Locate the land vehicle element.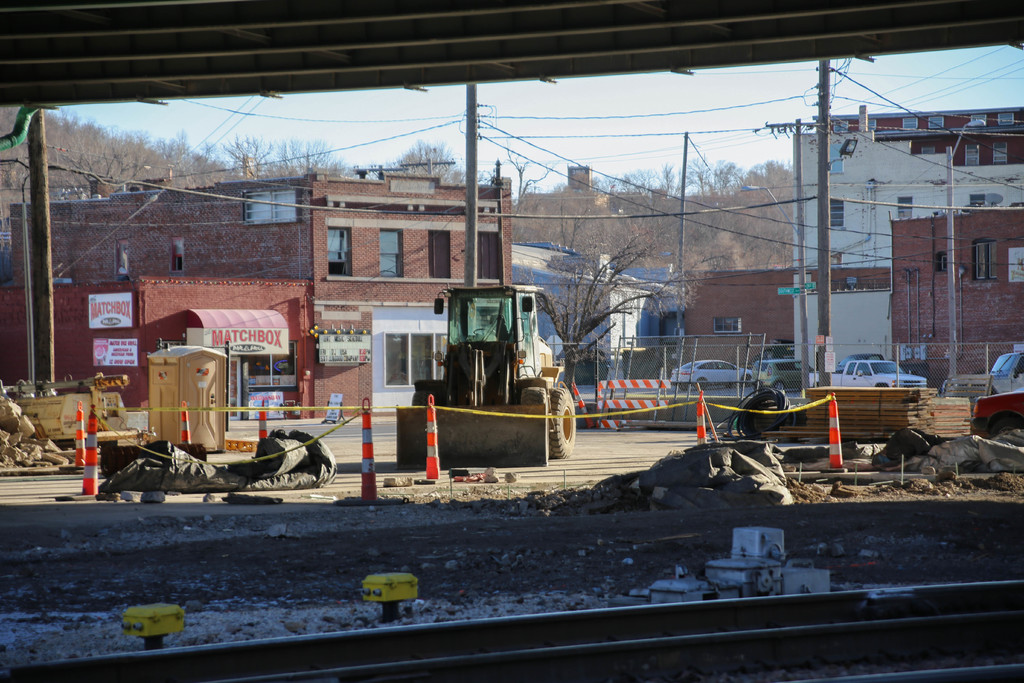
Element bbox: pyautogui.locateOnScreen(670, 358, 753, 391).
